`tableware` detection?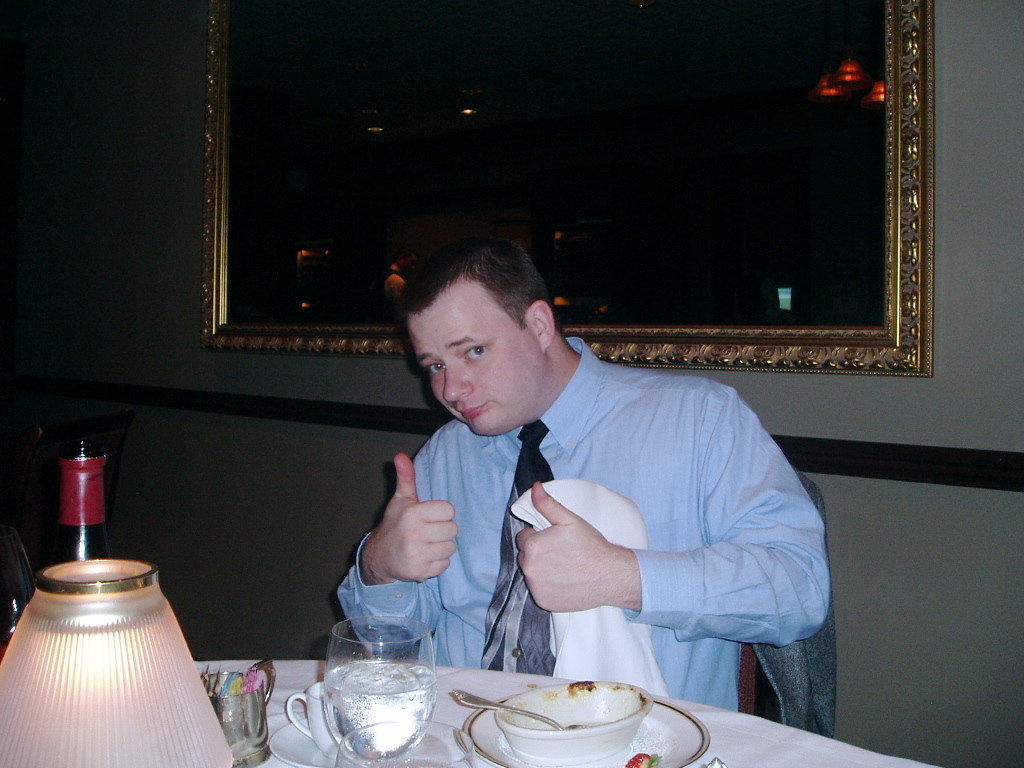
rect(298, 622, 447, 767)
